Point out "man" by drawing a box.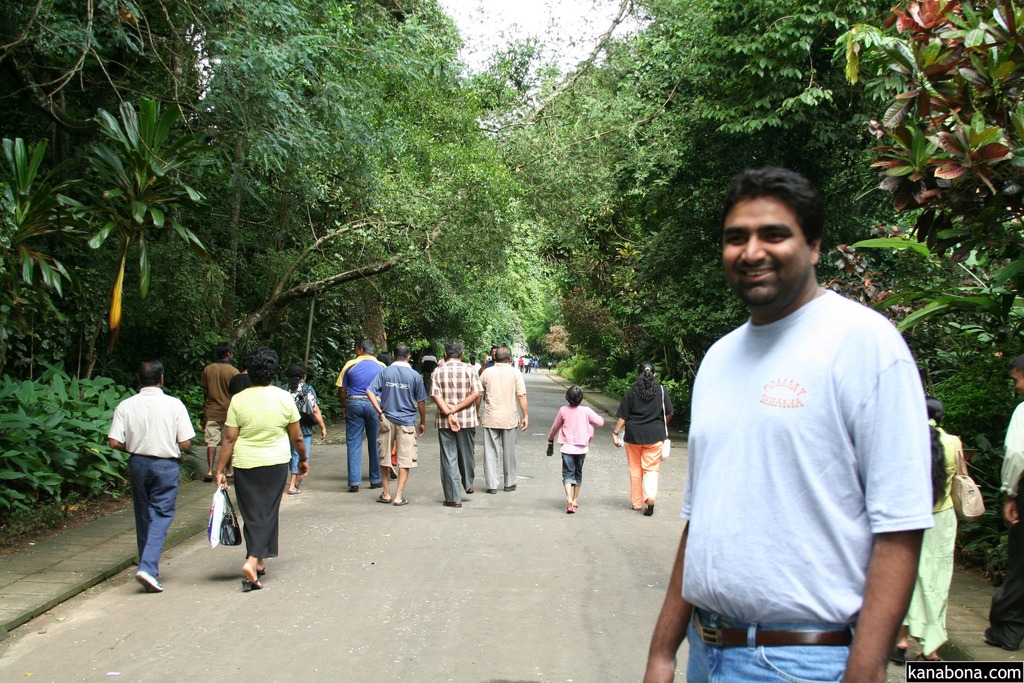
(662,152,959,676).
